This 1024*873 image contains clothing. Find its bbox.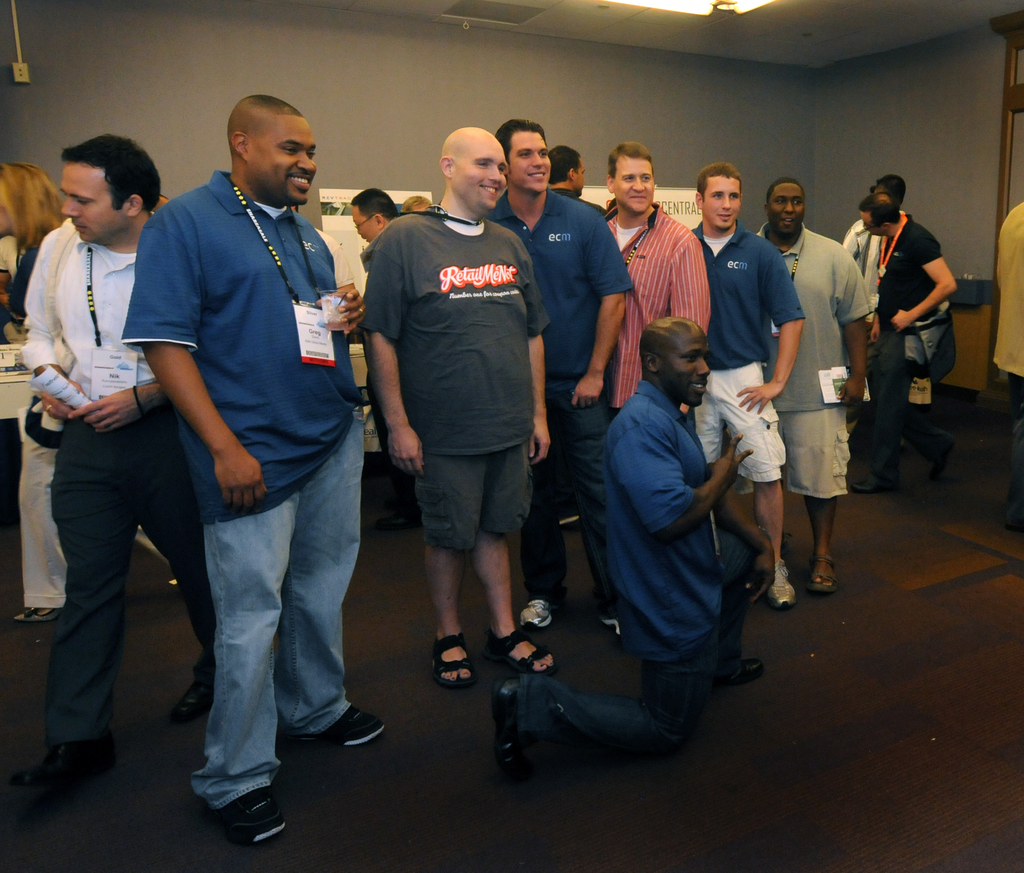
365 208 550 543.
